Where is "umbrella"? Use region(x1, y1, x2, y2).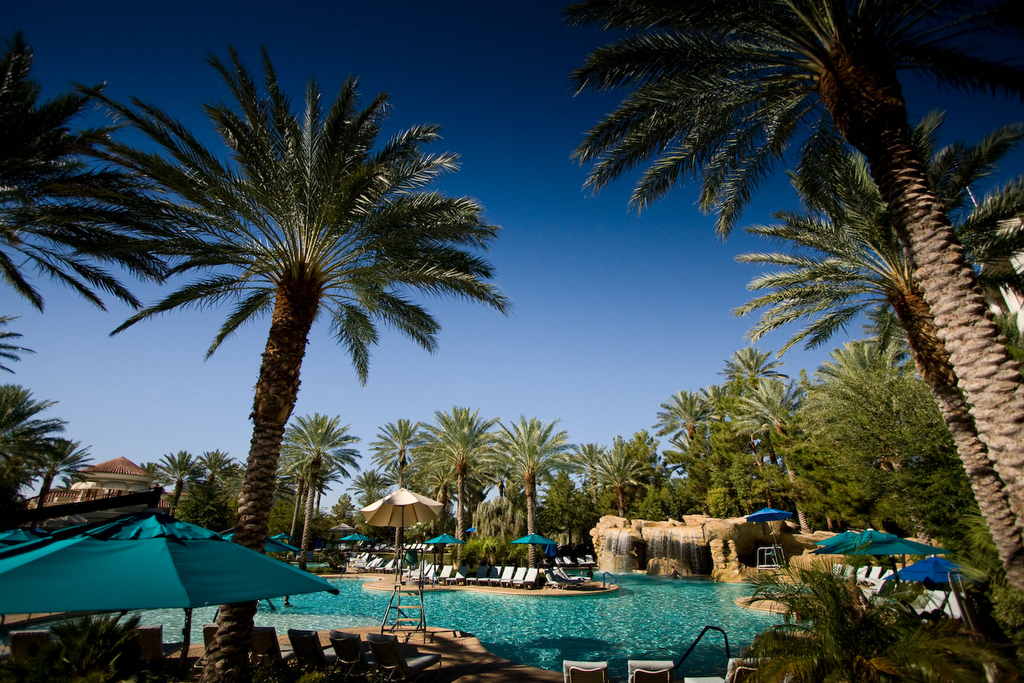
region(847, 529, 944, 582).
